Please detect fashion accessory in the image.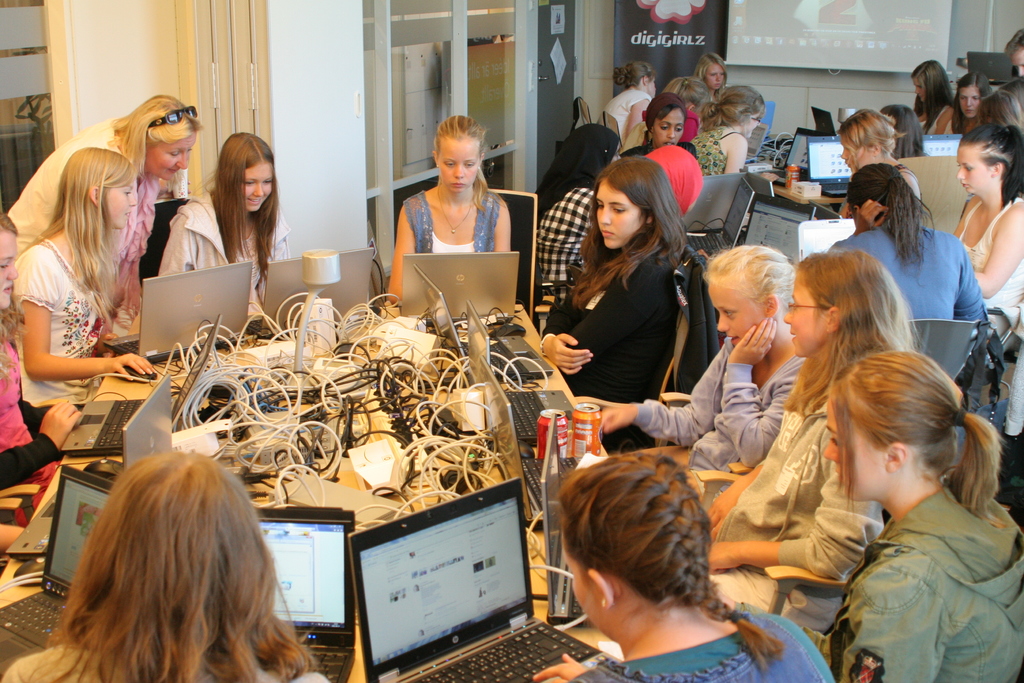
crop(148, 108, 199, 129).
